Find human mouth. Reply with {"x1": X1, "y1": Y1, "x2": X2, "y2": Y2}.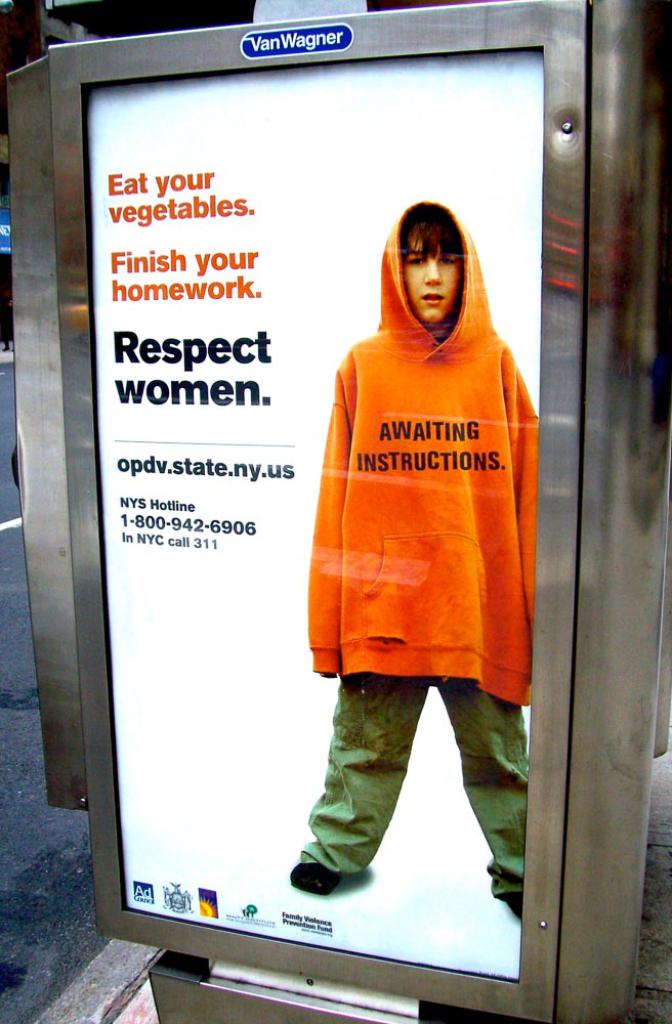
{"x1": 419, "y1": 295, "x2": 442, "y2": 305}.
